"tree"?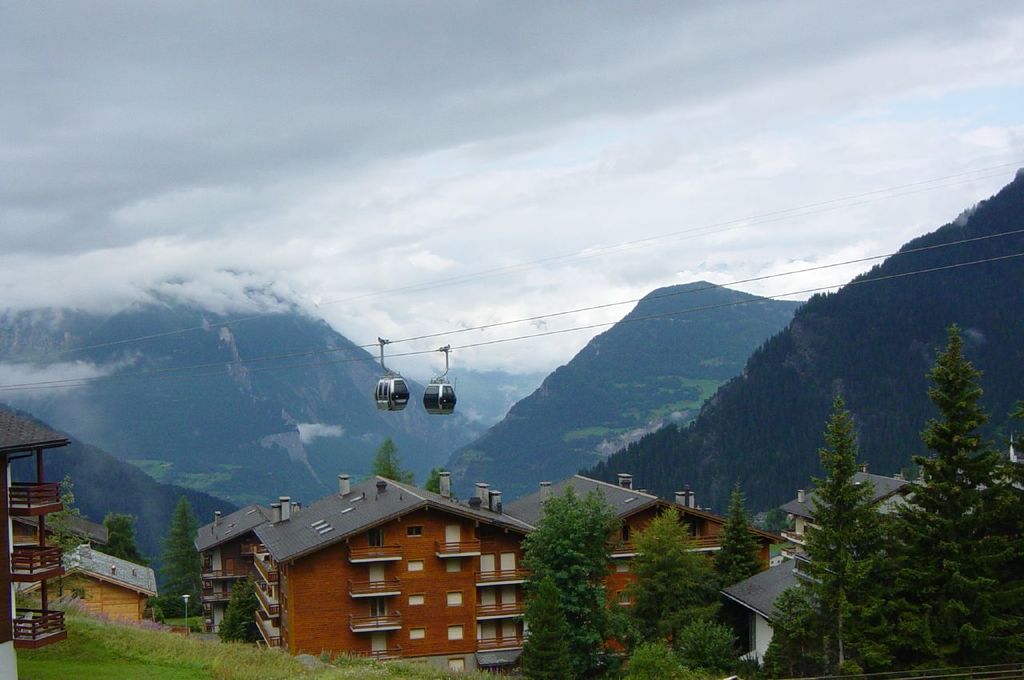
<bbox>42, 482, 90, 606</bbox>
